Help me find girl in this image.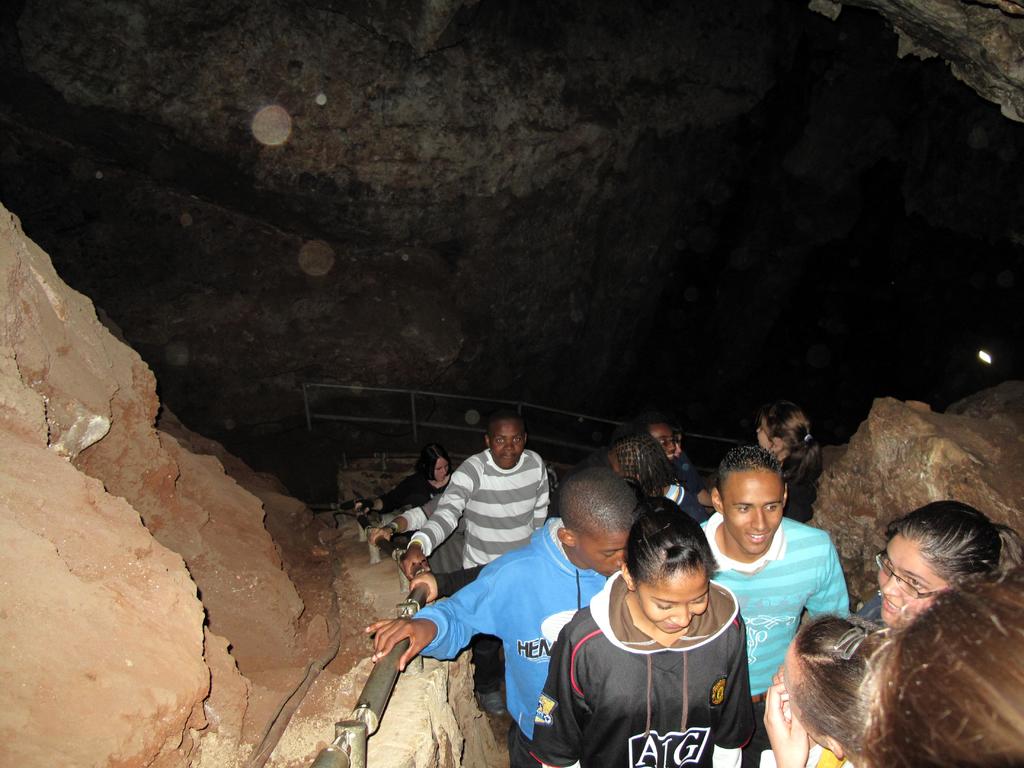
Found it: l=524, t=494, r=753, b=767.
